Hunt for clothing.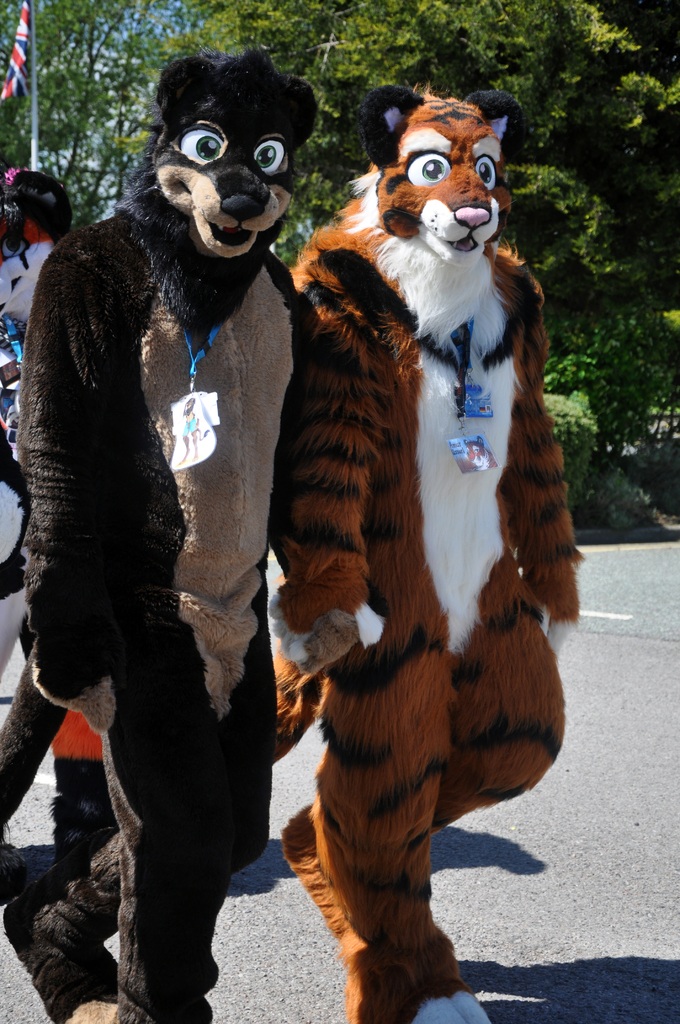
Hunted down at [left=9, top=63, right=304, bottom=977].
